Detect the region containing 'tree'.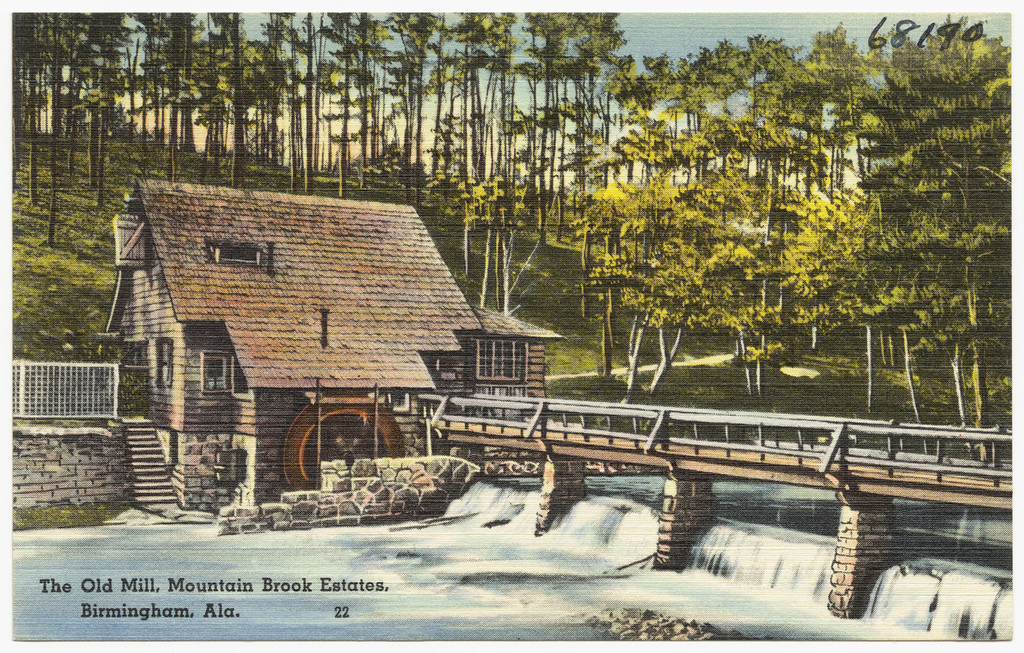
(44,8,104,233).
